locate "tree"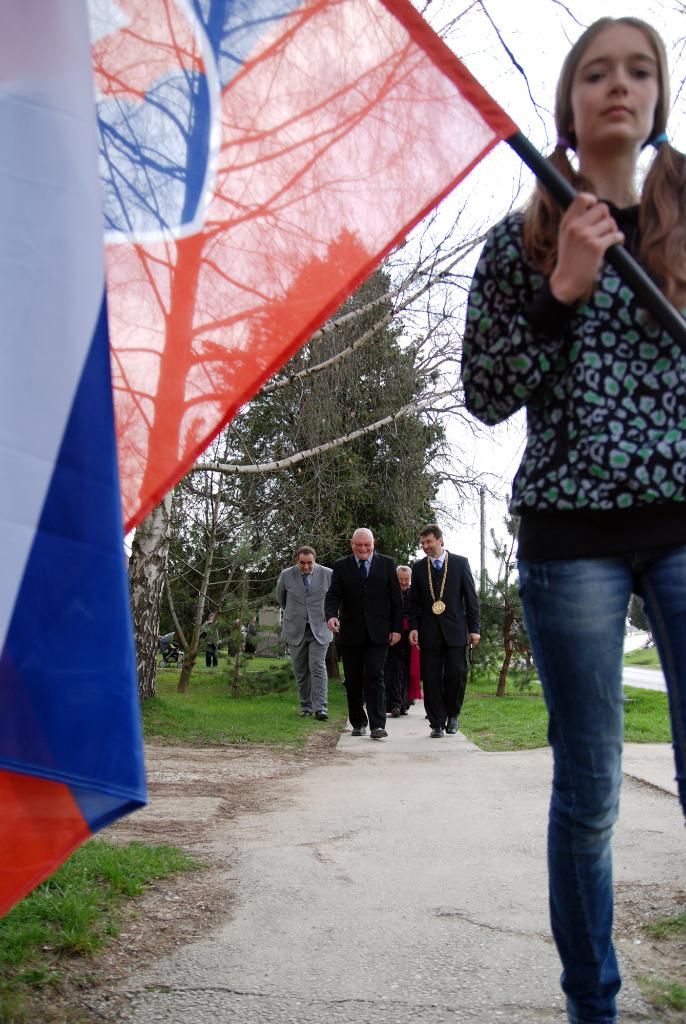
Rect(77, 0, 595, 719)
